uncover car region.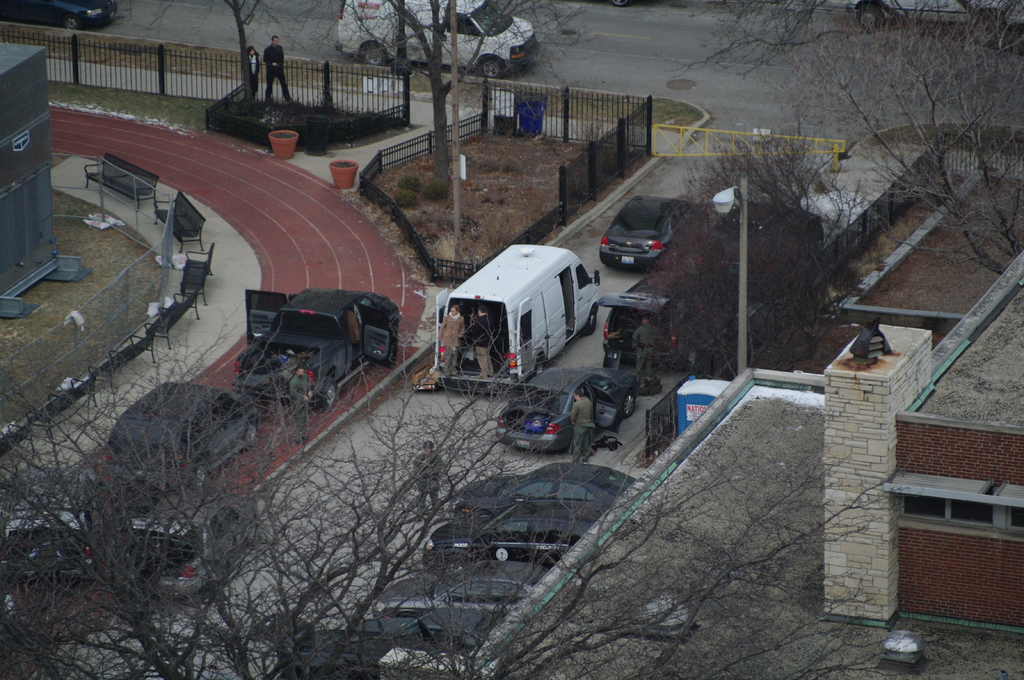
Uncovered: 598:190:696:271.
